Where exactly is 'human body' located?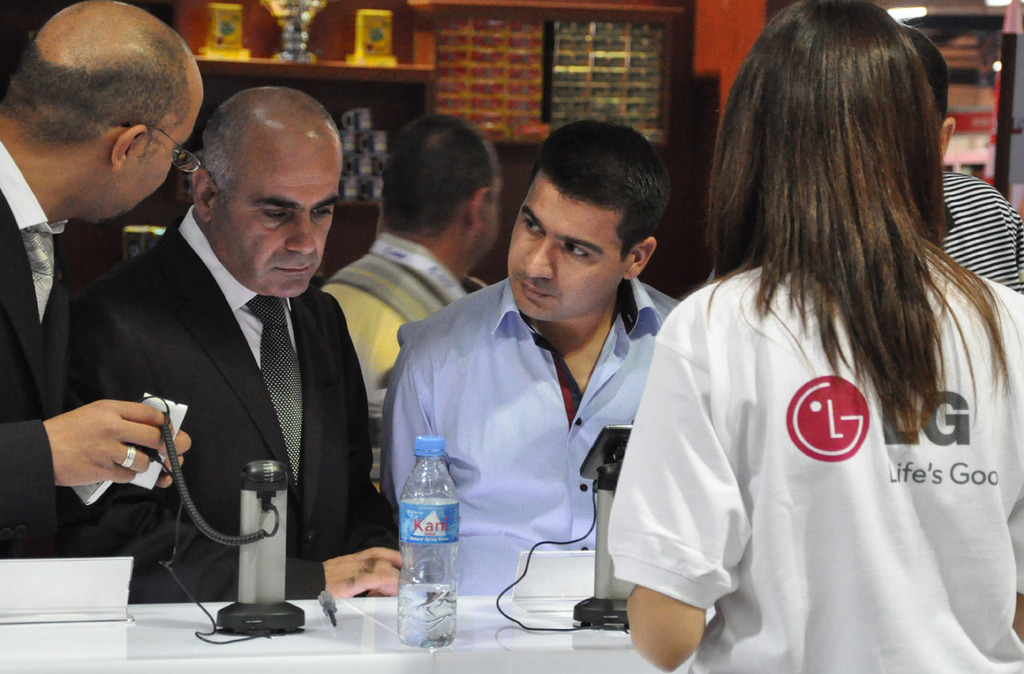
Its bounding box is (72,69,399,613).
